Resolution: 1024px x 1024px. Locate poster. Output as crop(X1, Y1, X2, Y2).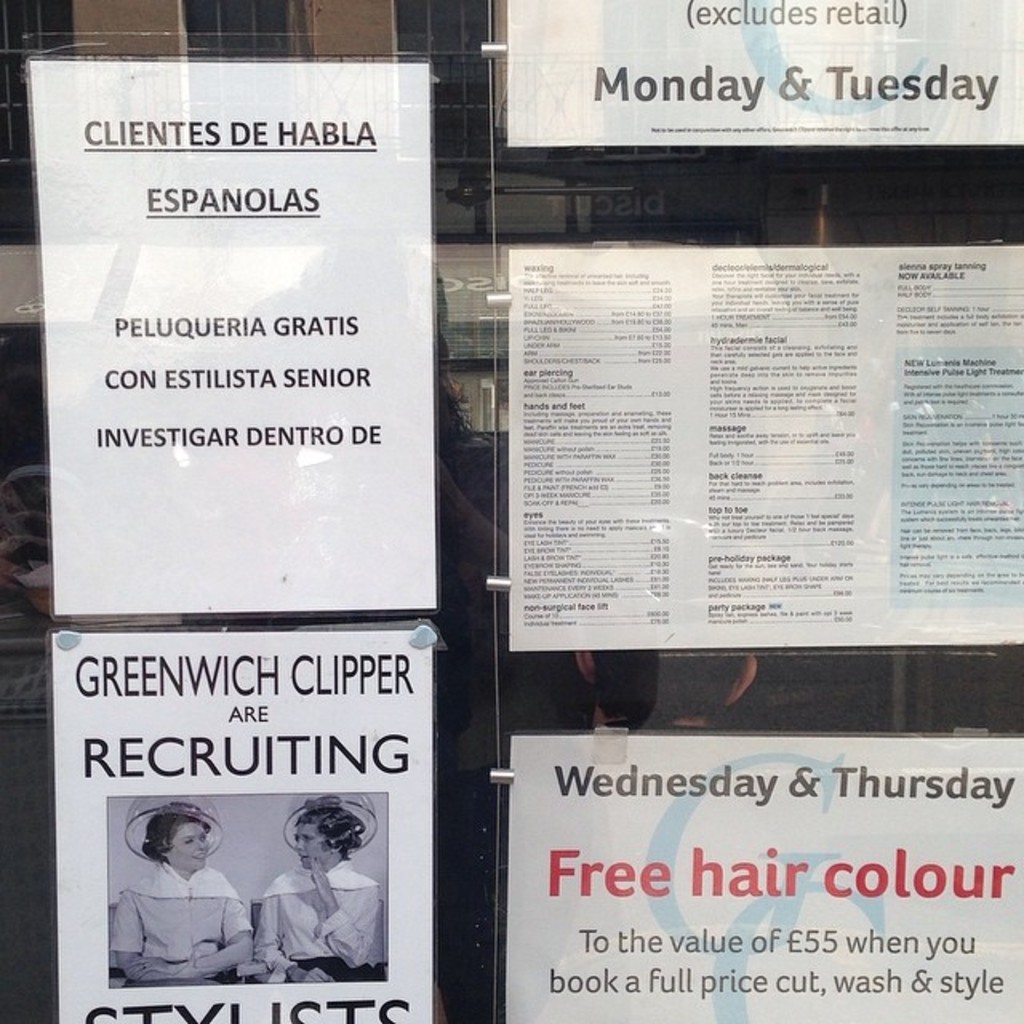
crop(504, 248, 1022, 648).
